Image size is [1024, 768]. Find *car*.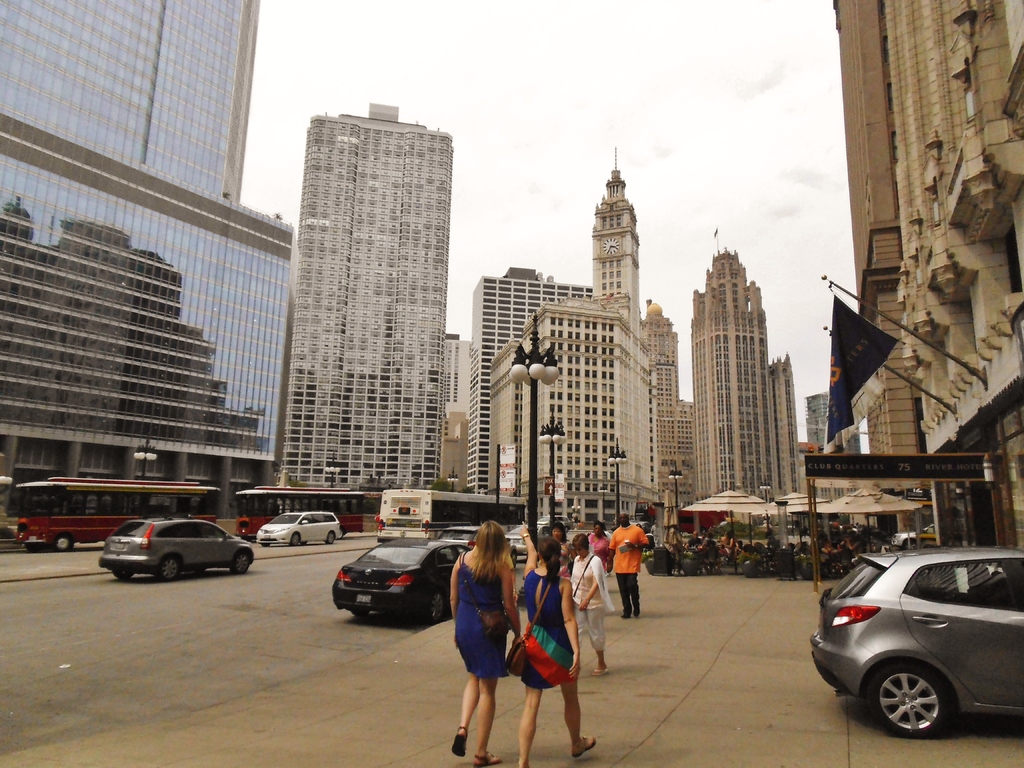
(left=509, top=525, right=554, bottom=559).
